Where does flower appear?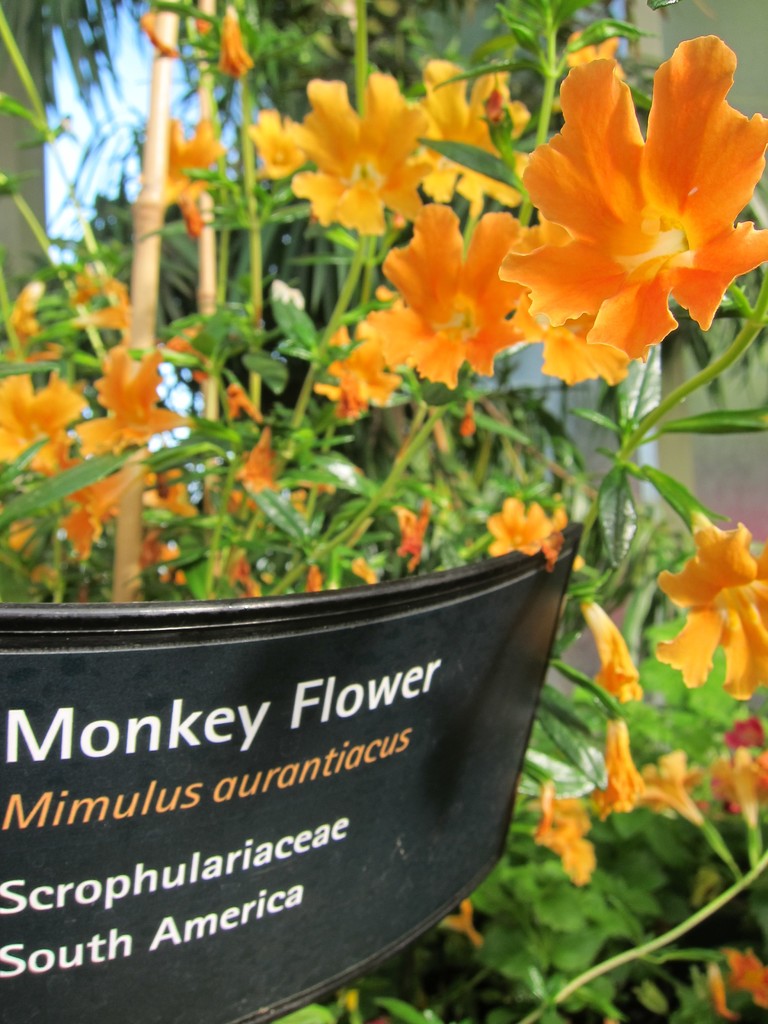
Appears at box=[355, 196, 541, 390].
